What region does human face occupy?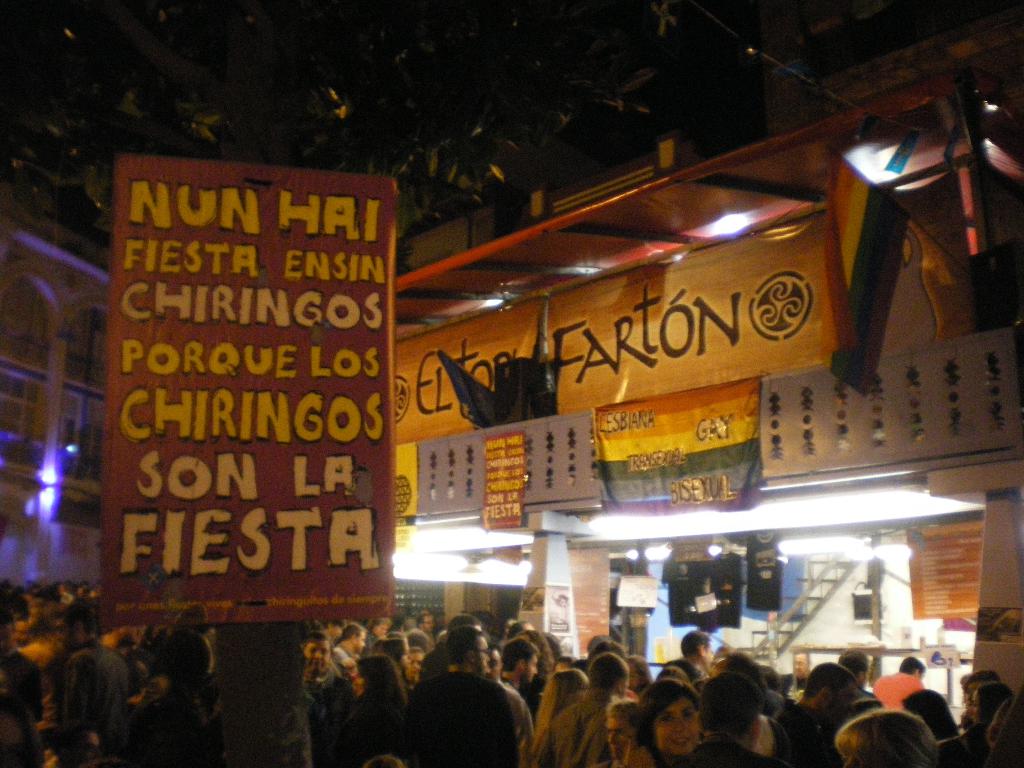
474/639/490/673.
